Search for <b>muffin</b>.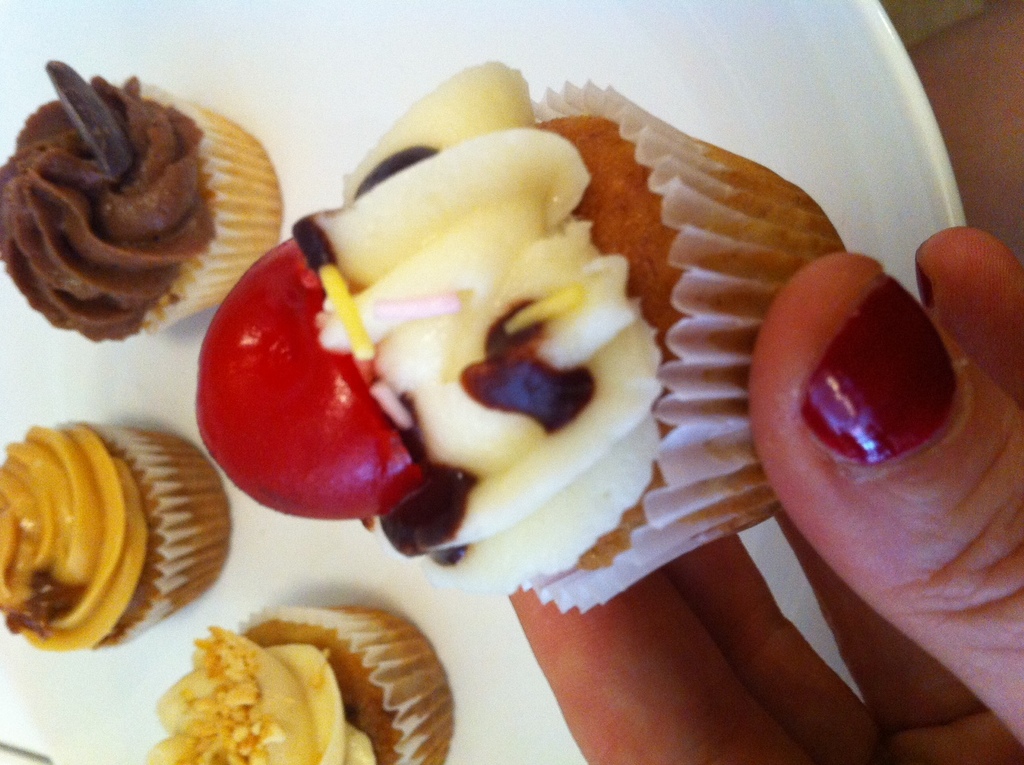
Found at <region>0, 418, 231, 647</region>.
